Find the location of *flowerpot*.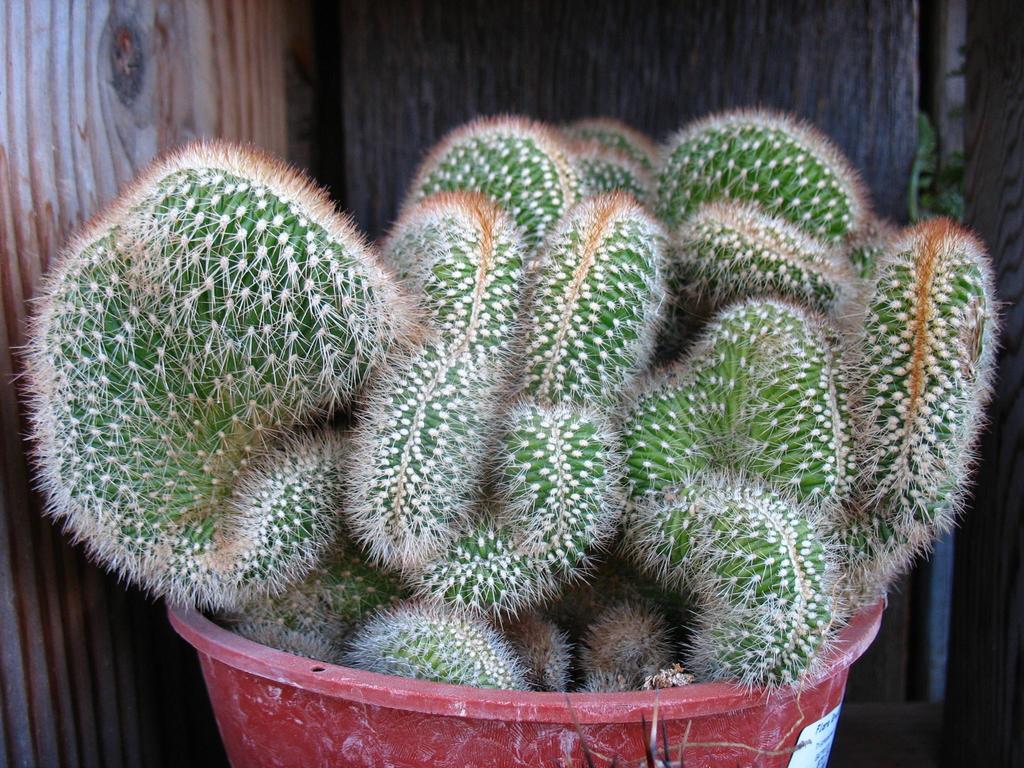
Location: {"x1": 161, "y1": 598, "x2": 888, "y2": 767}.
